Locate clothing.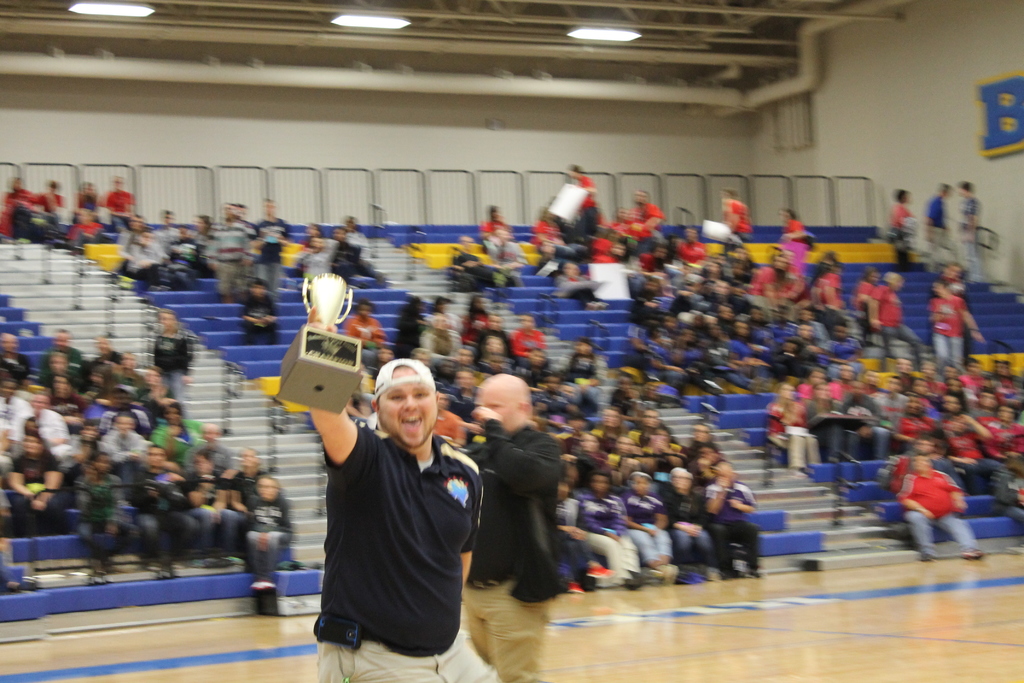
Bounding box: 657, 488, 708, 566.
